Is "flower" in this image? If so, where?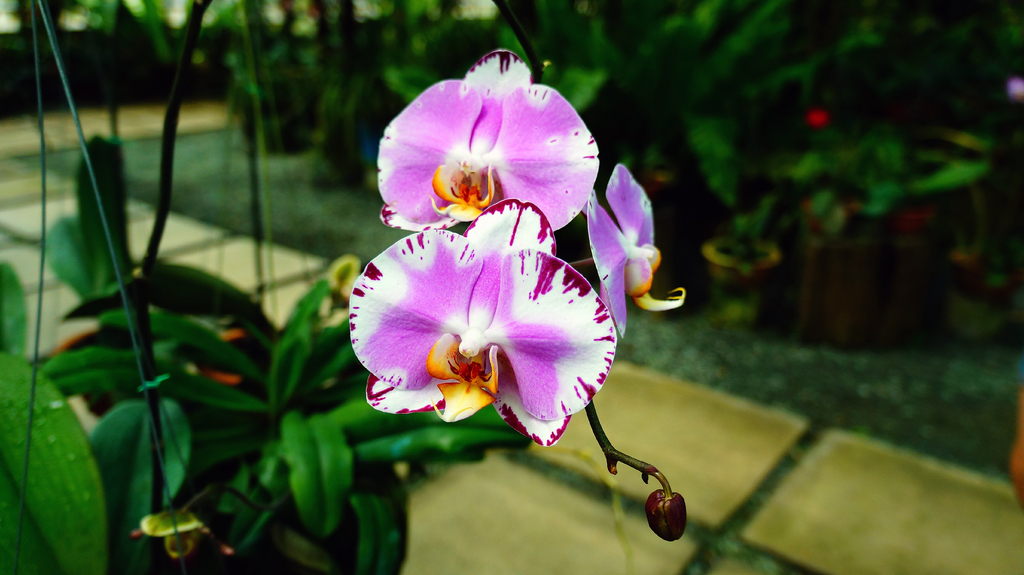
Yes, at rect(347, 195, 623, 446).
